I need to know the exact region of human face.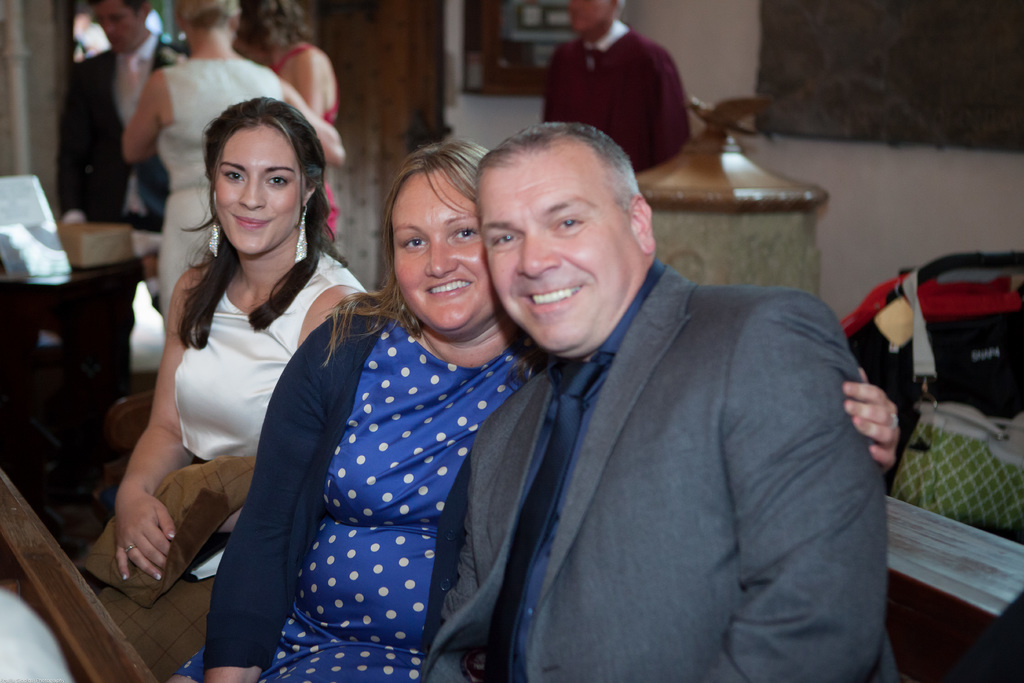
Region: box(568, 0, 609, 33).
